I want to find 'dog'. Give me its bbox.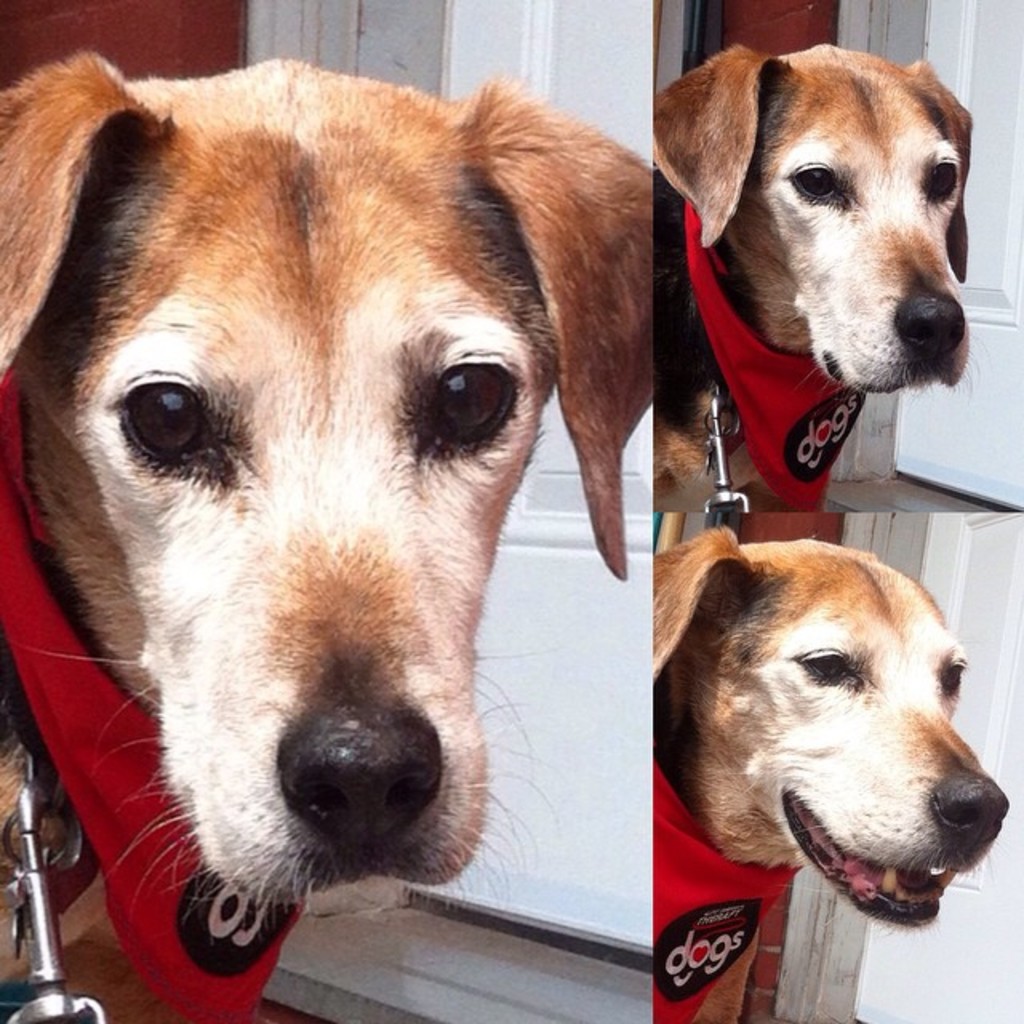
rect(653, 528, 1013, 1022).
